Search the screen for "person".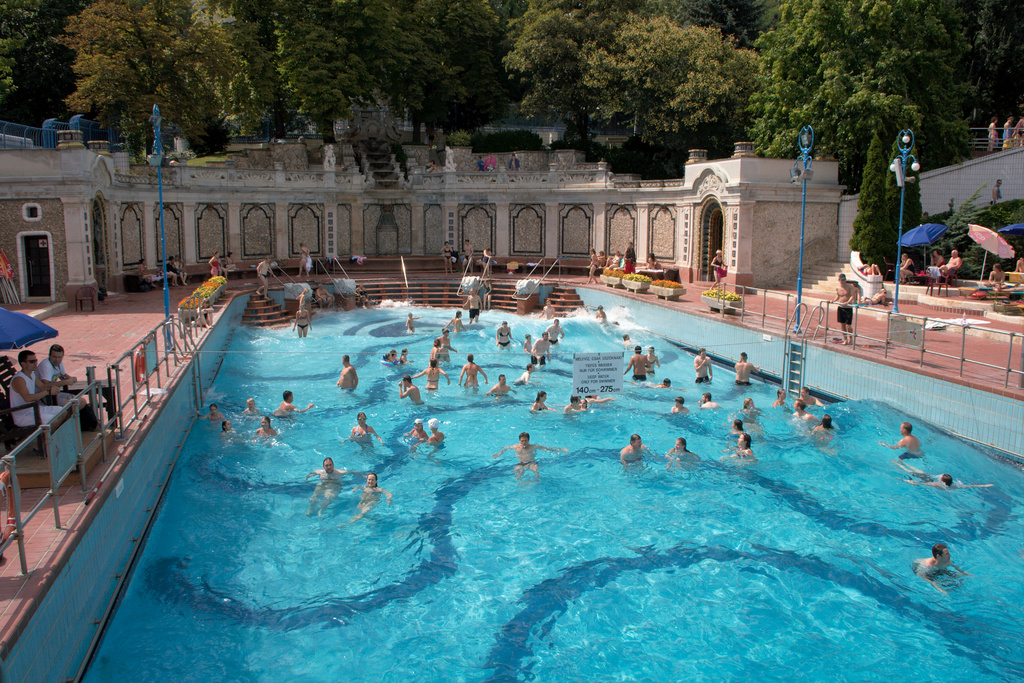
Found at crop(351, 467, 397, 530).
